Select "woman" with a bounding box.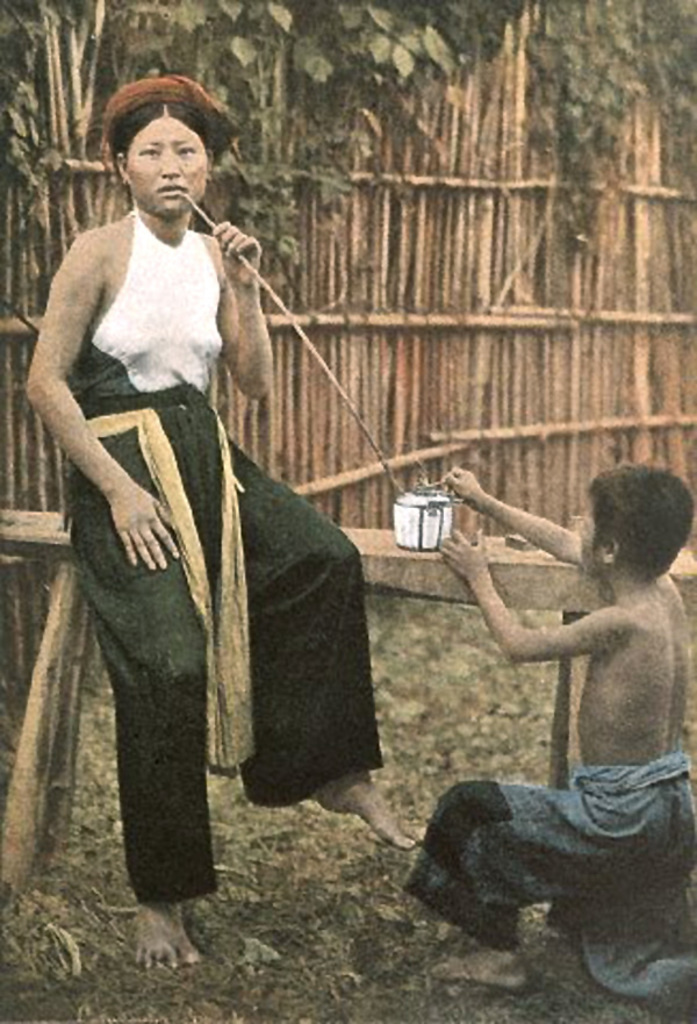
region(38, 35, 336, 965).
